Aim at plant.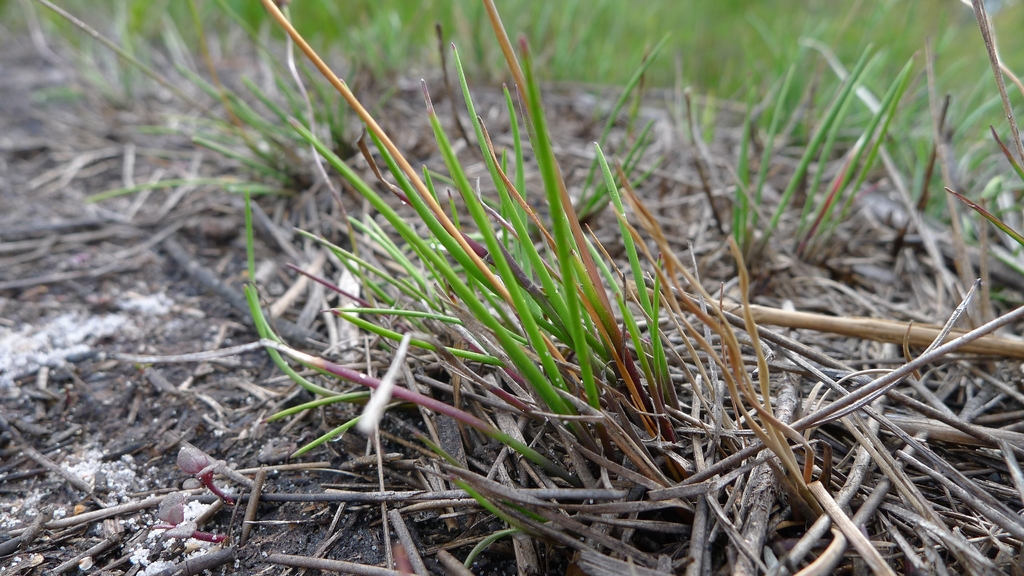
Aimed at {"left": 114, "top": 16, "right": 1017, "bottom": 528}.
